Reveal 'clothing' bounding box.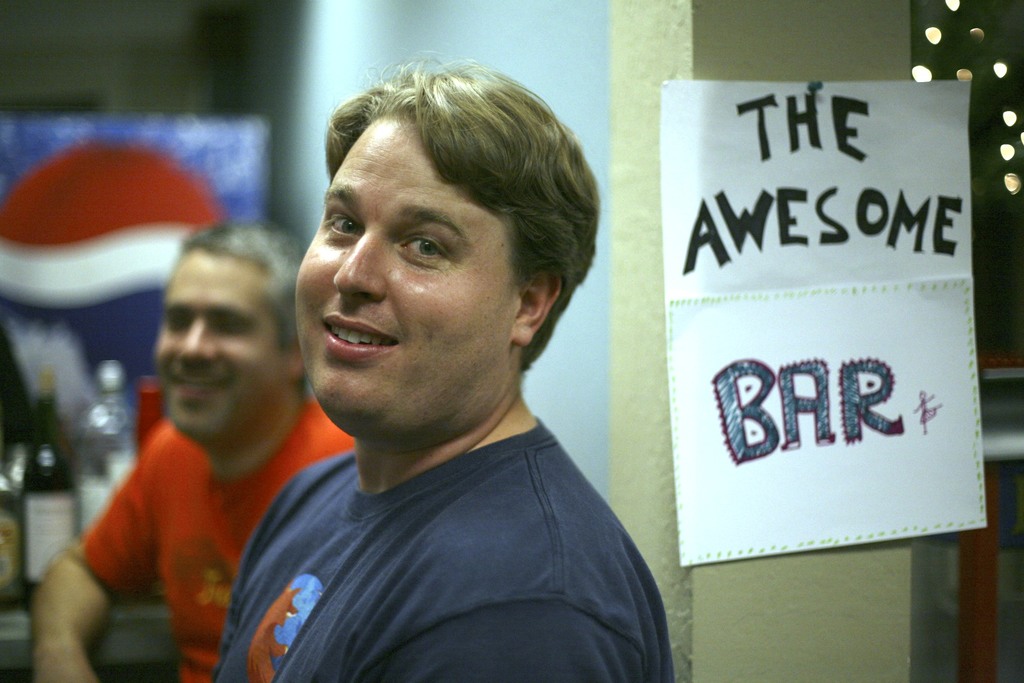
Revealed: [x1=201, y1=350, x2=683, y2=677].
